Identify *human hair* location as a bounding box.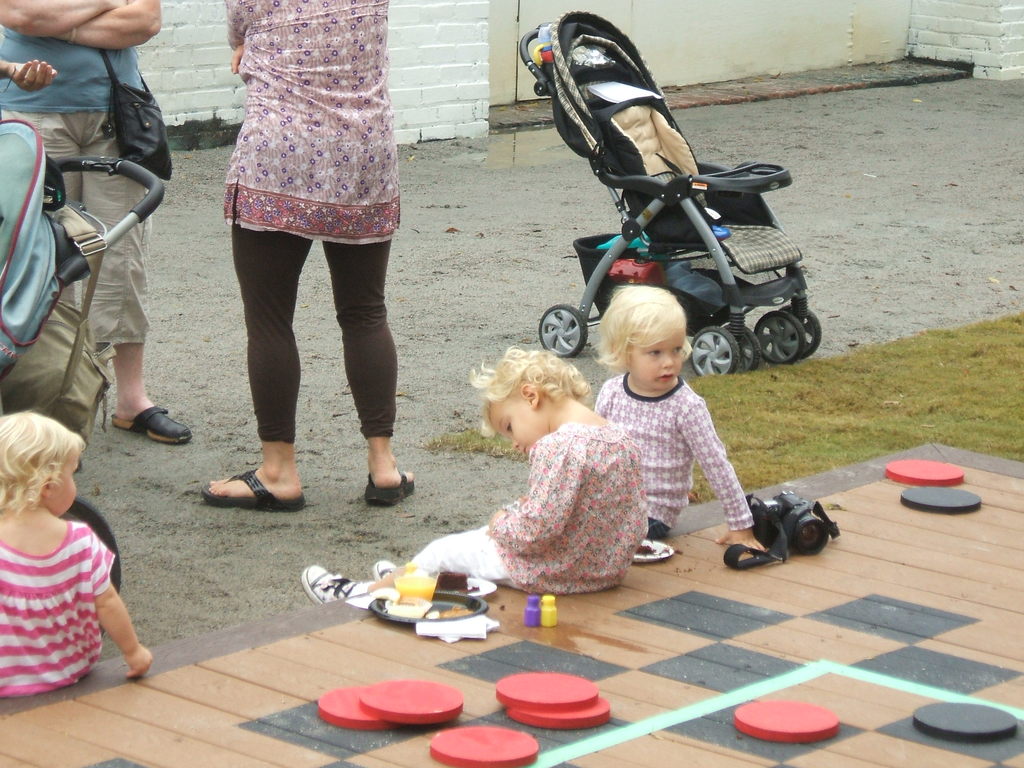
[0,416,89,516].
